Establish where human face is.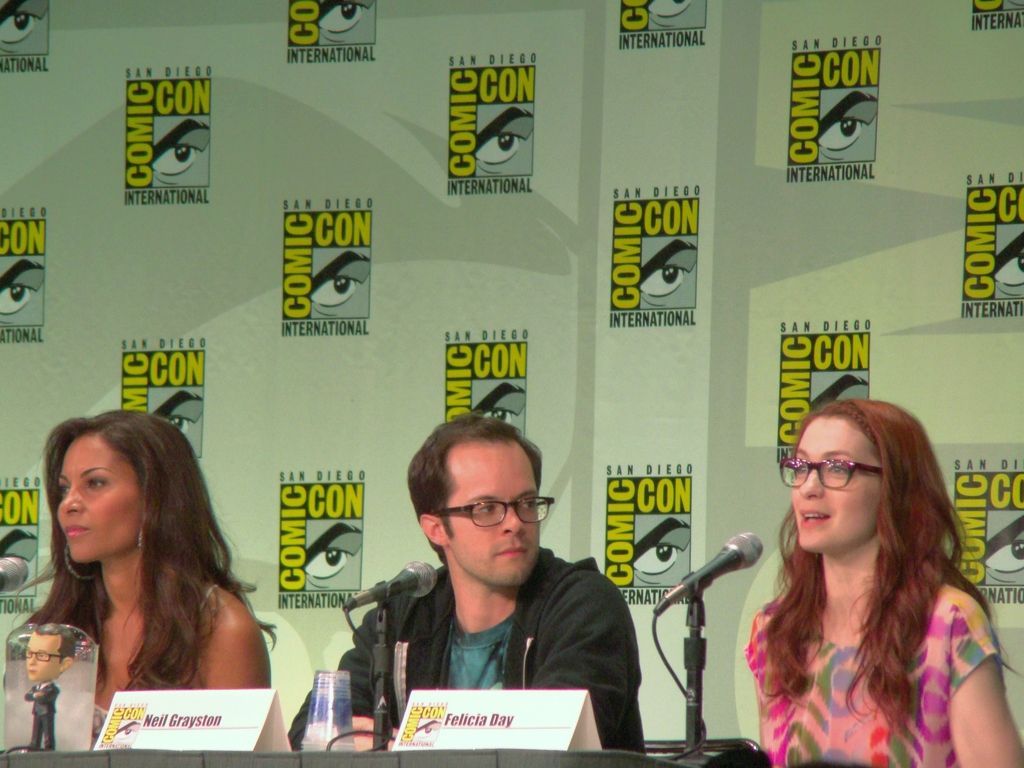
Established at box(790, 415, 881, 550).
